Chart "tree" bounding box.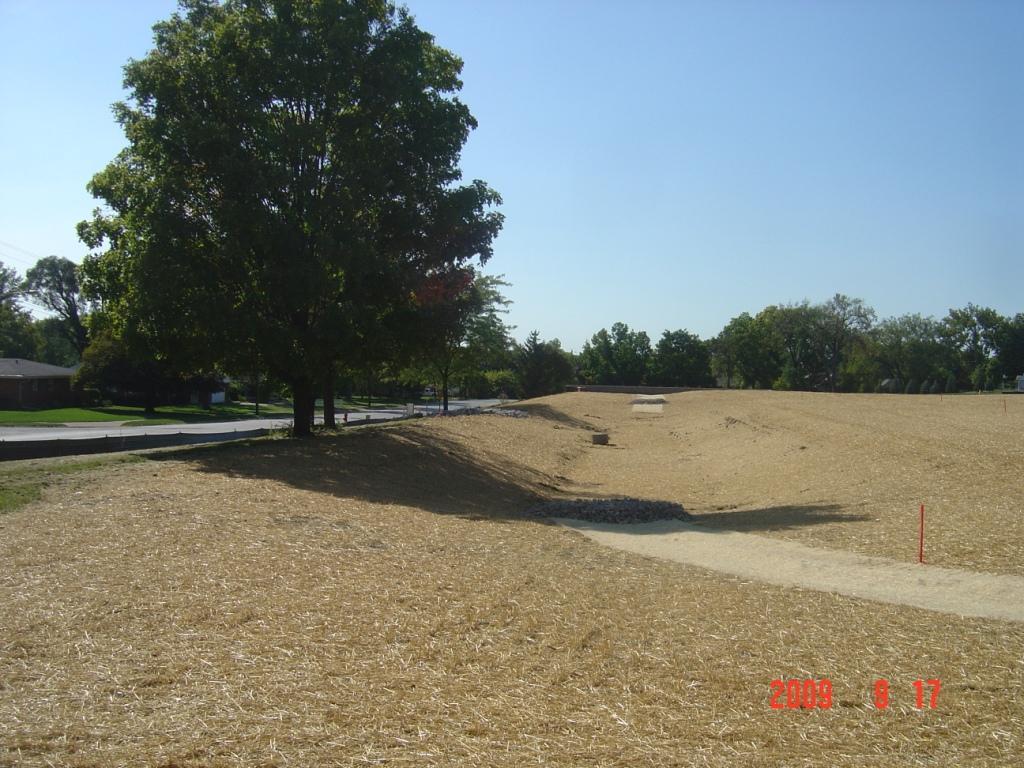
Charted: (x1=26, y1=260, x2=88, y2=348).
